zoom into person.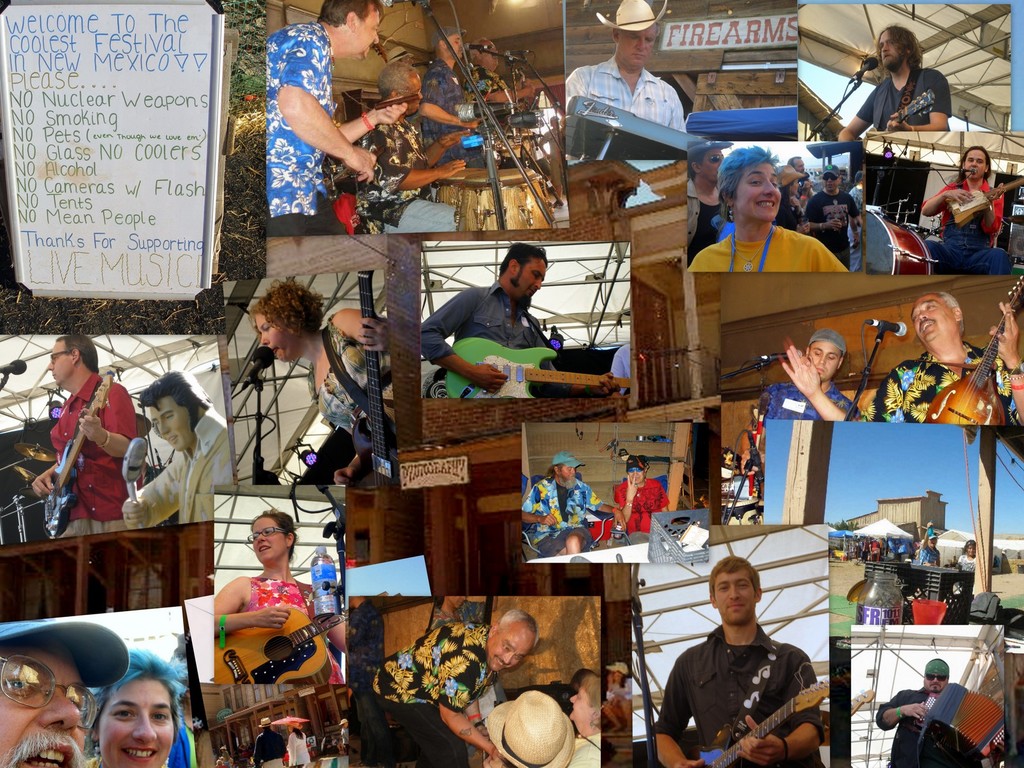
Zoom target: bbox(918, 521, 943, 564).
